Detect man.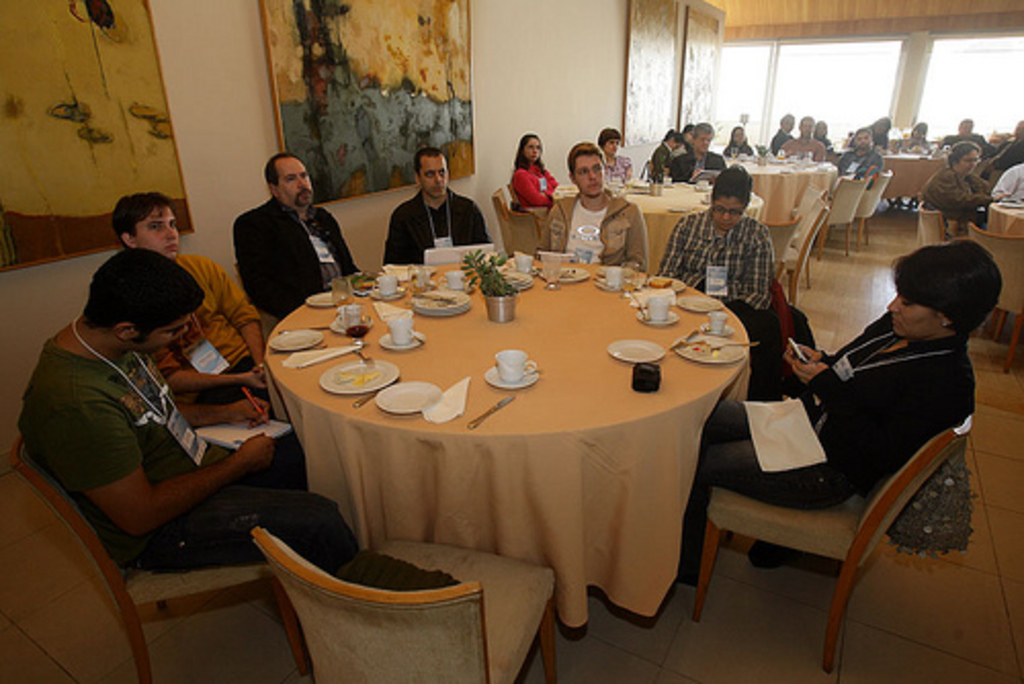
Detected at bbox=[657, 170, 772, 324].
